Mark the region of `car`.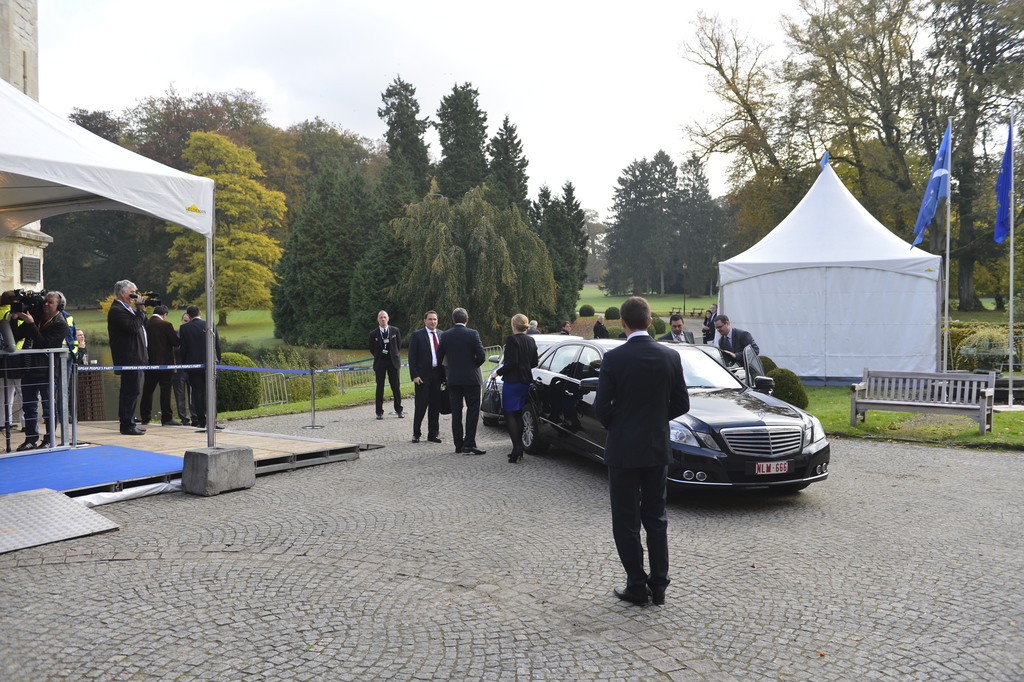
Region: (516, 342, 834, 490).
